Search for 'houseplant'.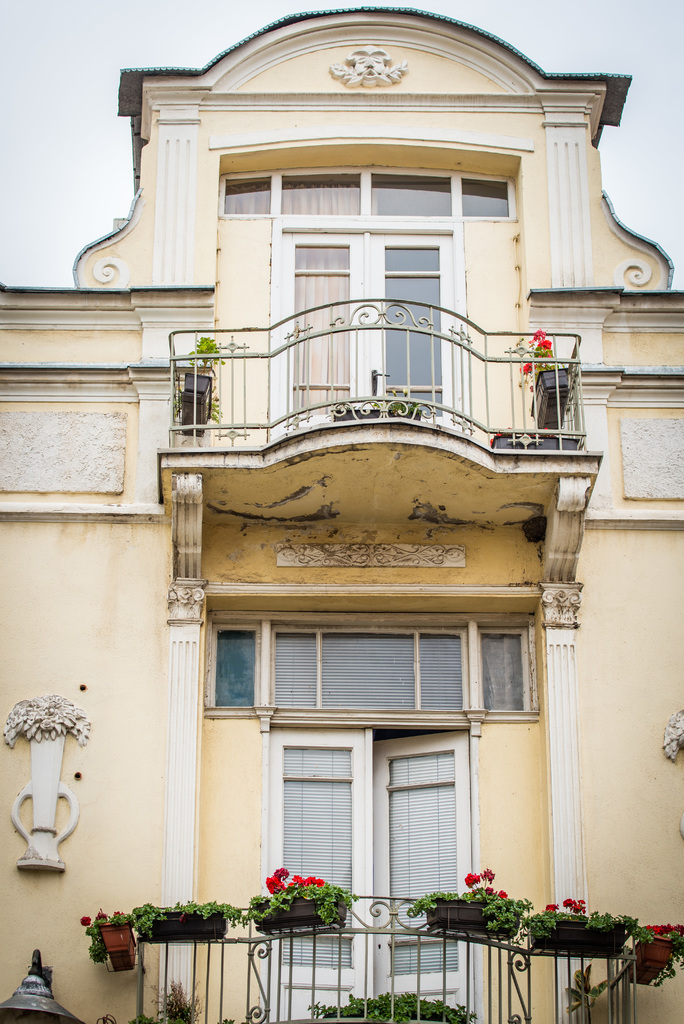
Found at (x1=246, y1=867, x2=359, y2=937).
